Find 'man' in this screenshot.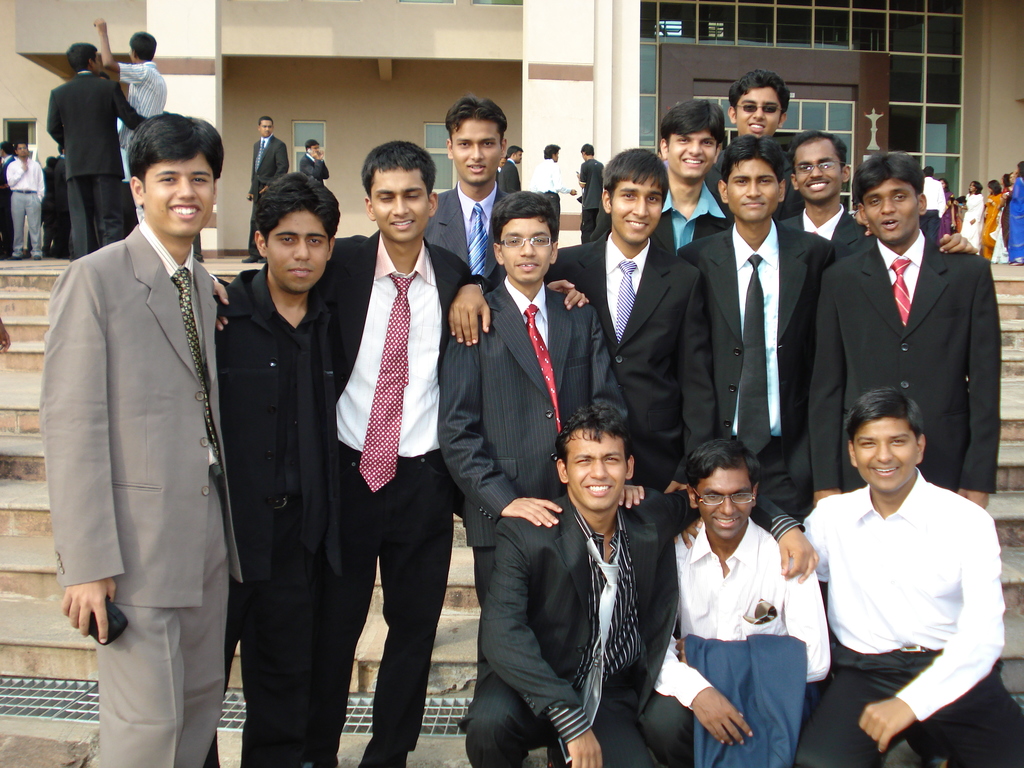
The bounding box for 'man' is 46/45/148/263.
